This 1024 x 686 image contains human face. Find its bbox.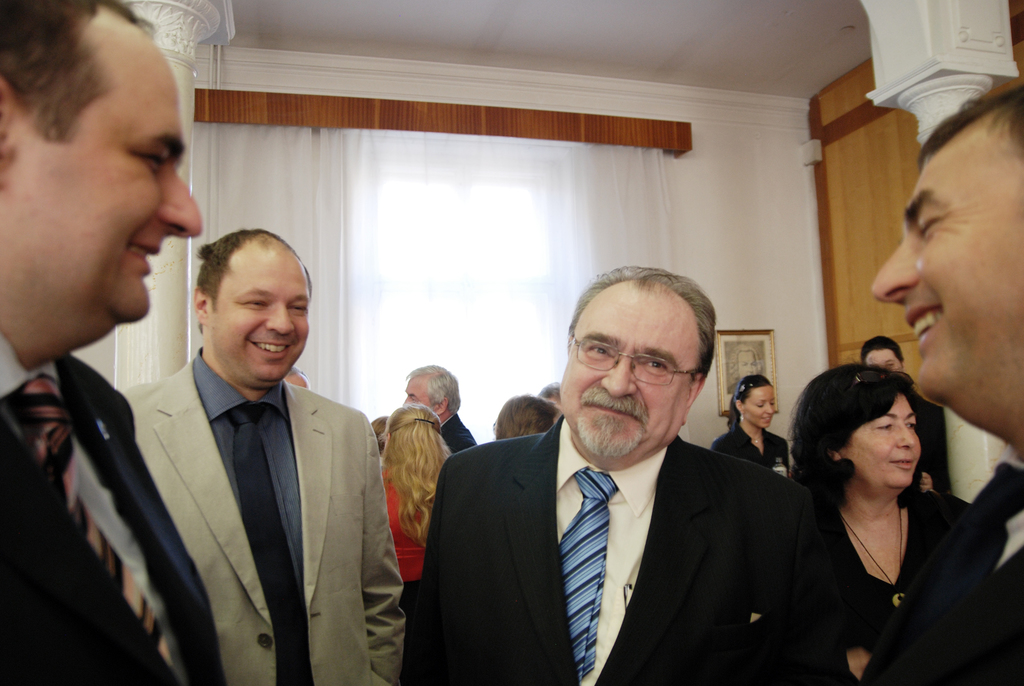
region(872, 159, 1023, 404).
